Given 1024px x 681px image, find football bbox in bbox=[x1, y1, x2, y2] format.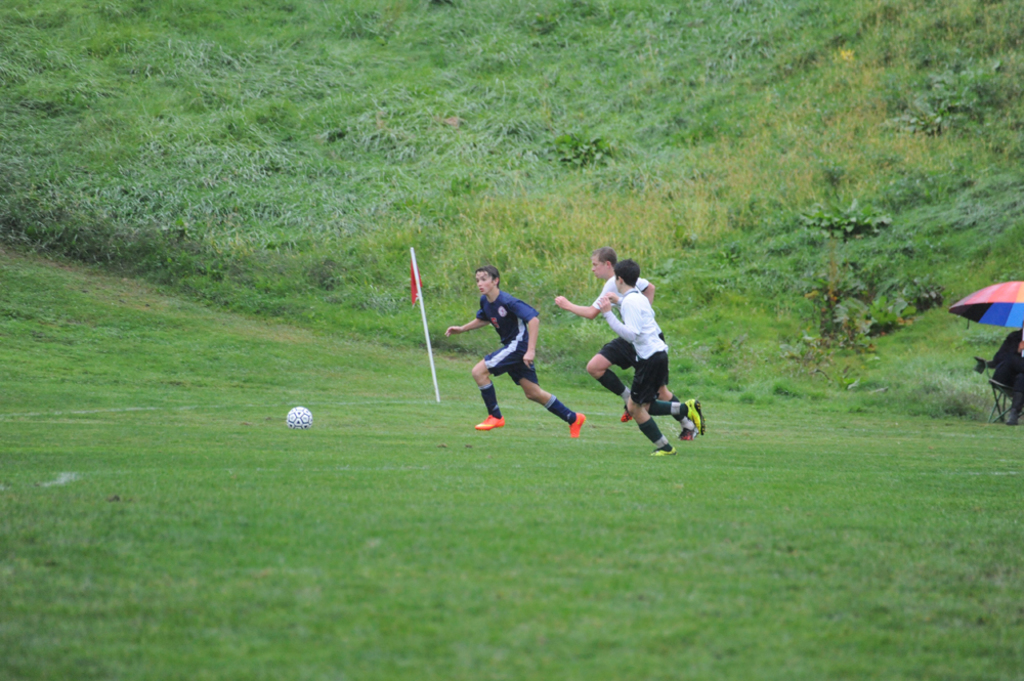
bbox=[283, 407, 313, 430].
